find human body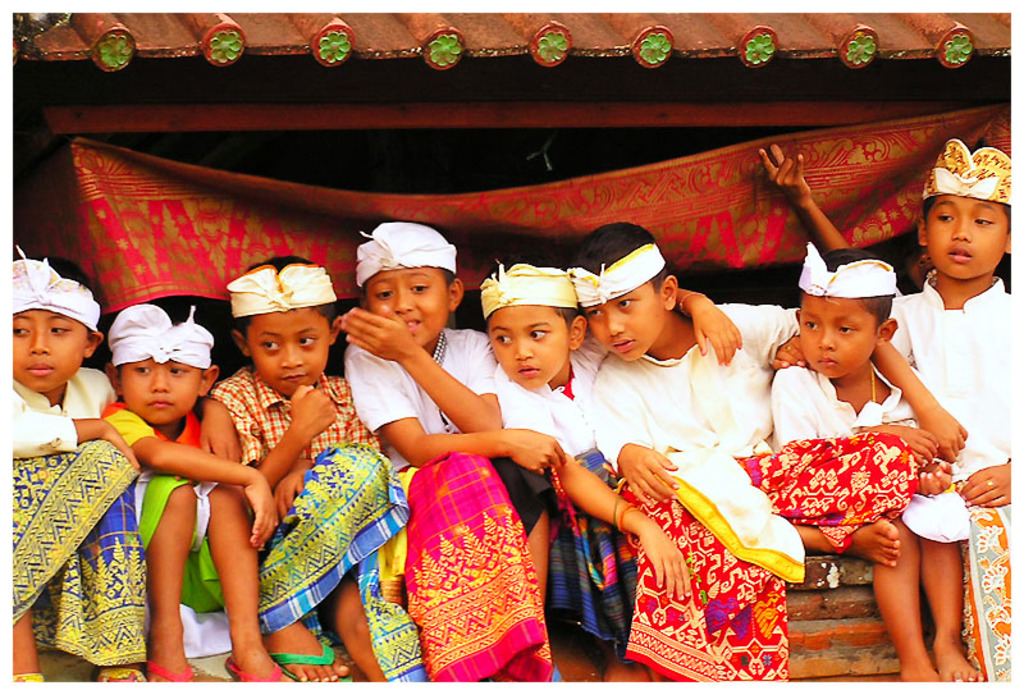
bbox=[492, 285, 744, 680]
